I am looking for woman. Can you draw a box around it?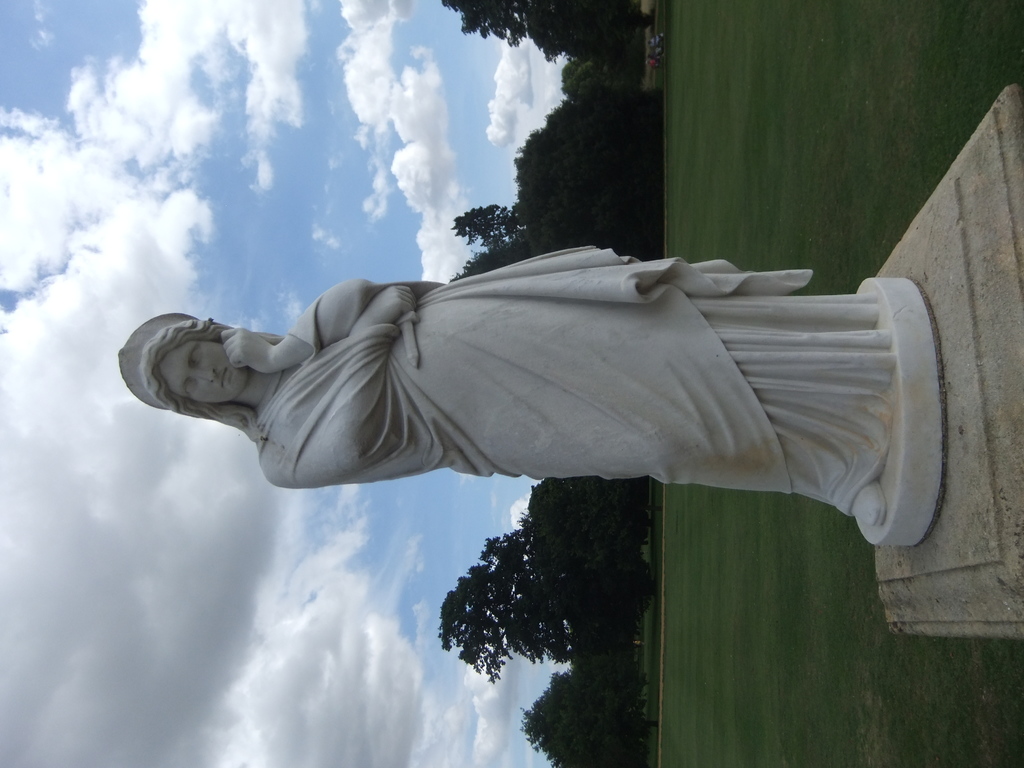
Sure, the bounding box is bbox=(117, 237, 900, 531).
